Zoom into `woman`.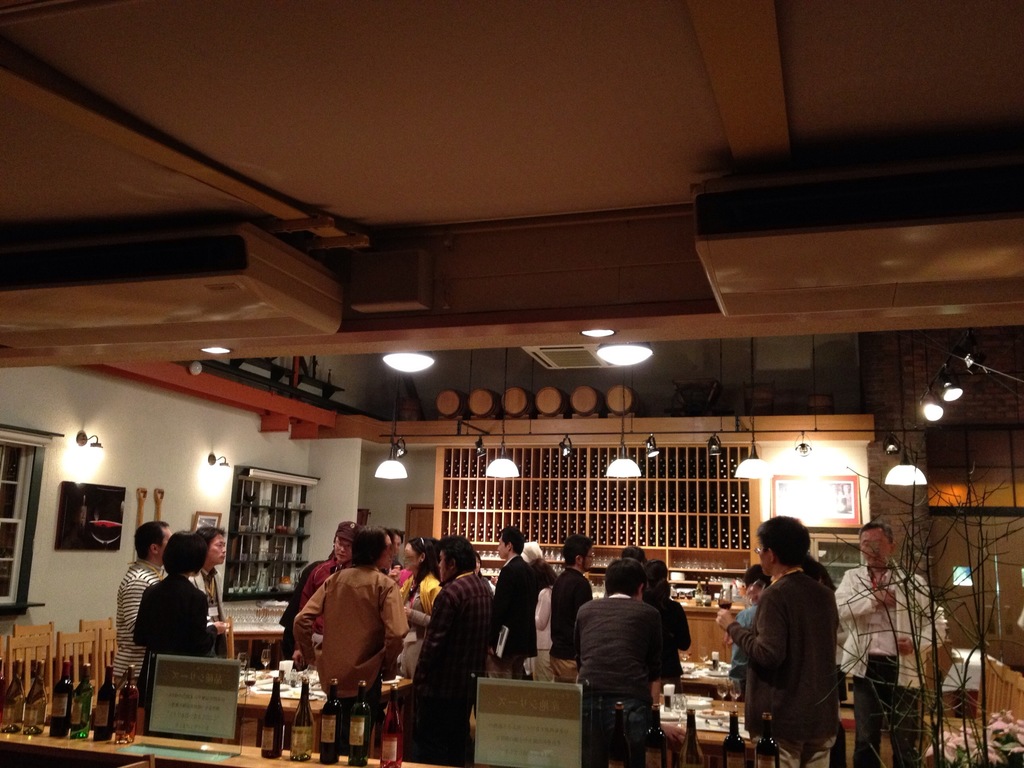
Zoom target: 392:534:445:625.
